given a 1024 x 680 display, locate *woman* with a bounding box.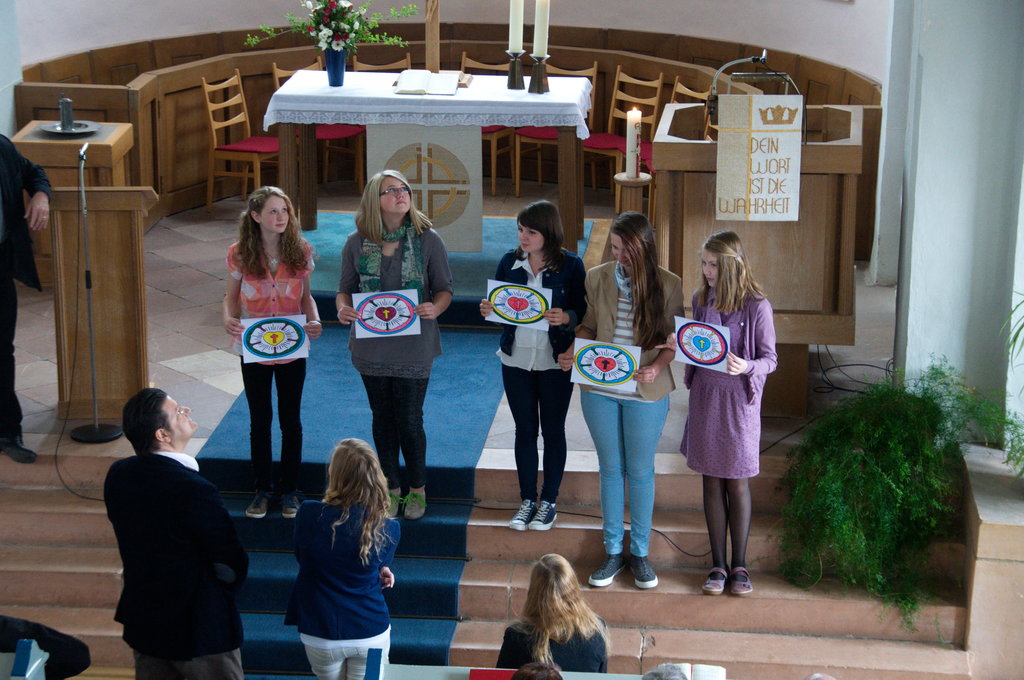
Located: 556,226,689,596.
